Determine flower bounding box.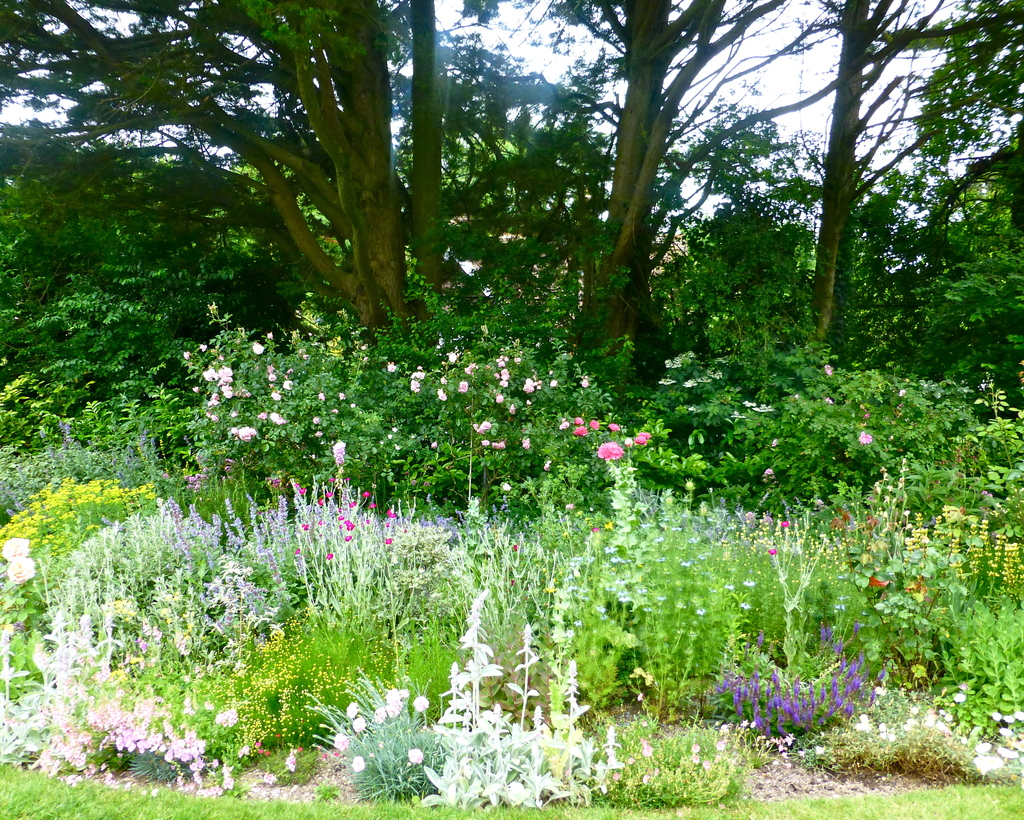
Determined: {"x1": 316, "y1": 390, "x2": 326, "y2": 404}.
